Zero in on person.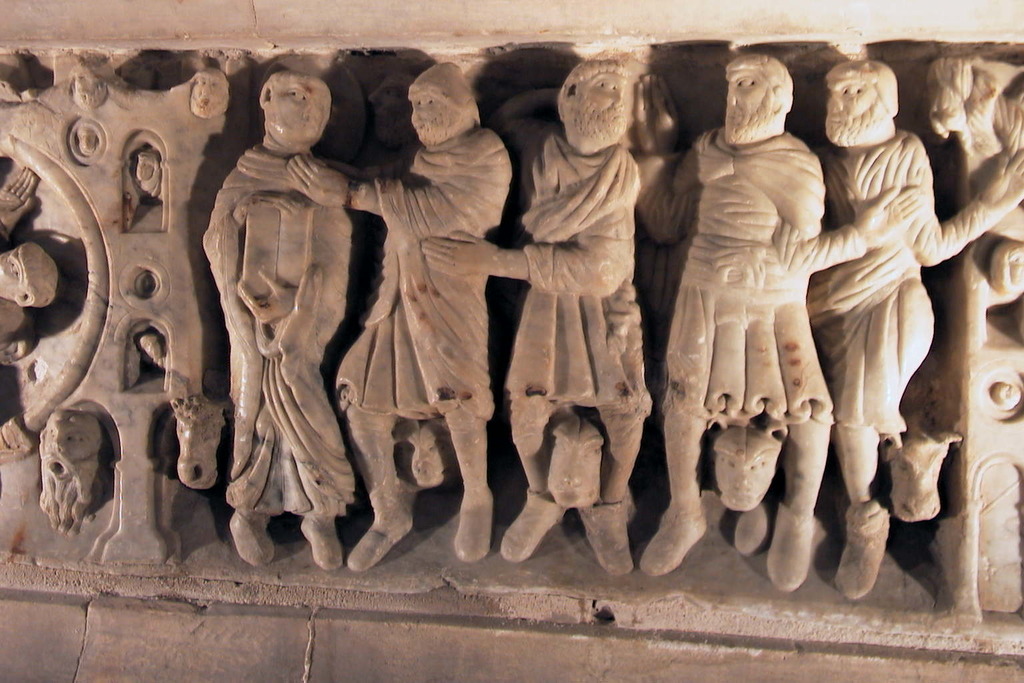
Zeroed in: crop(281, 60, 514, 565).
